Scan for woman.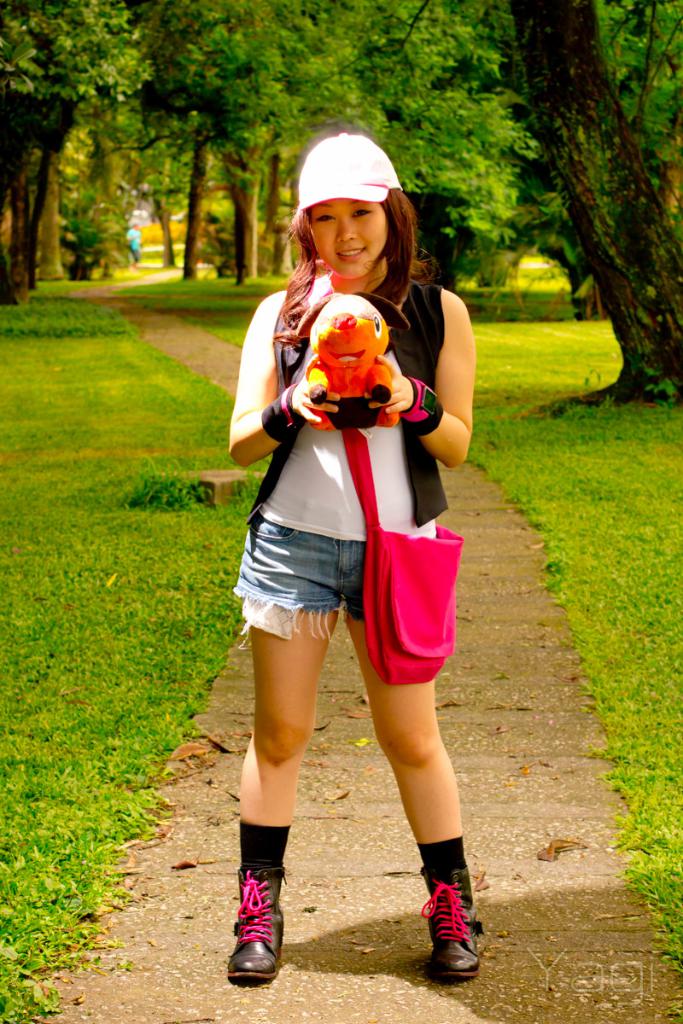
Scan result: 201,129,490,967.
